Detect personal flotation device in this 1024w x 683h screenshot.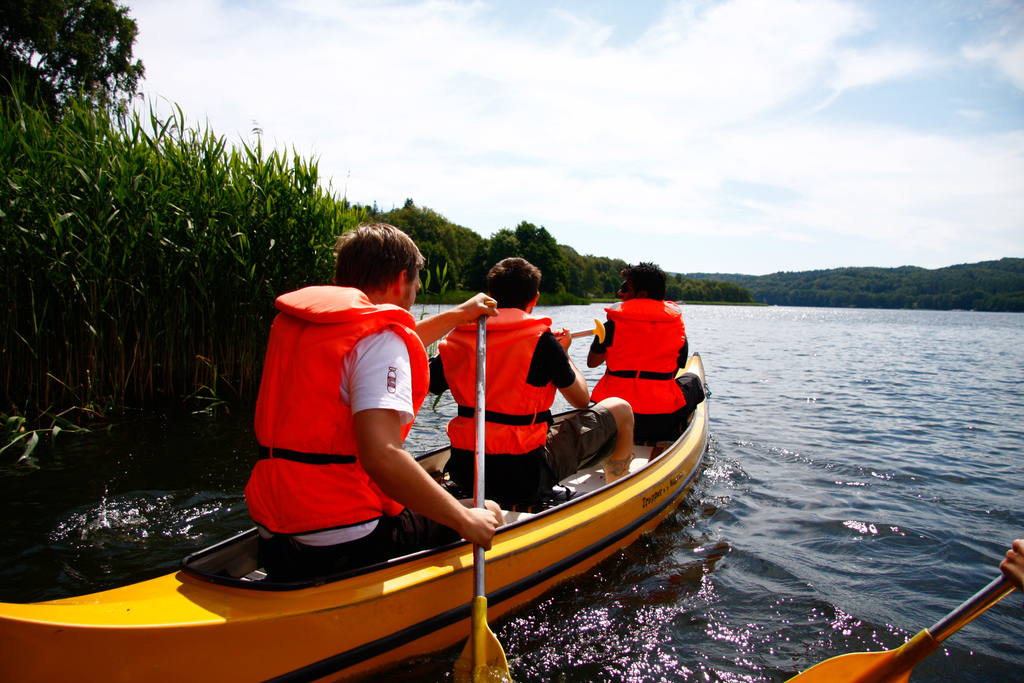
Detection: 244/286/432/536.
